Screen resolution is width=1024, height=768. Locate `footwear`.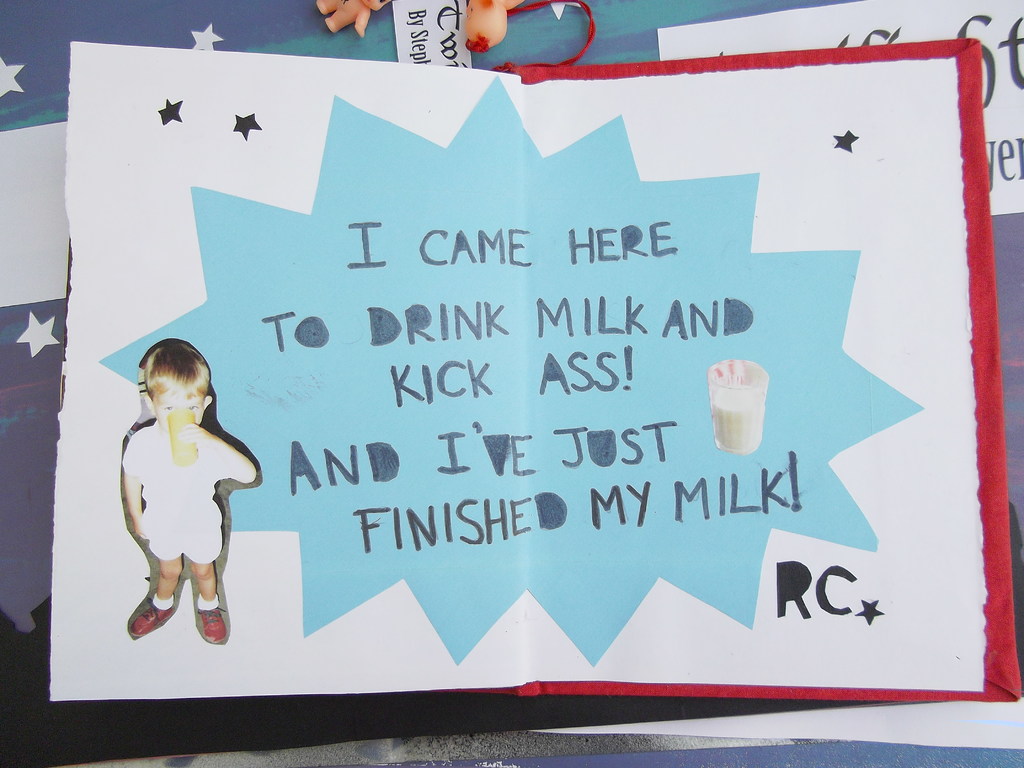
[x1=199, y1=605, x2=226, y2=643].
